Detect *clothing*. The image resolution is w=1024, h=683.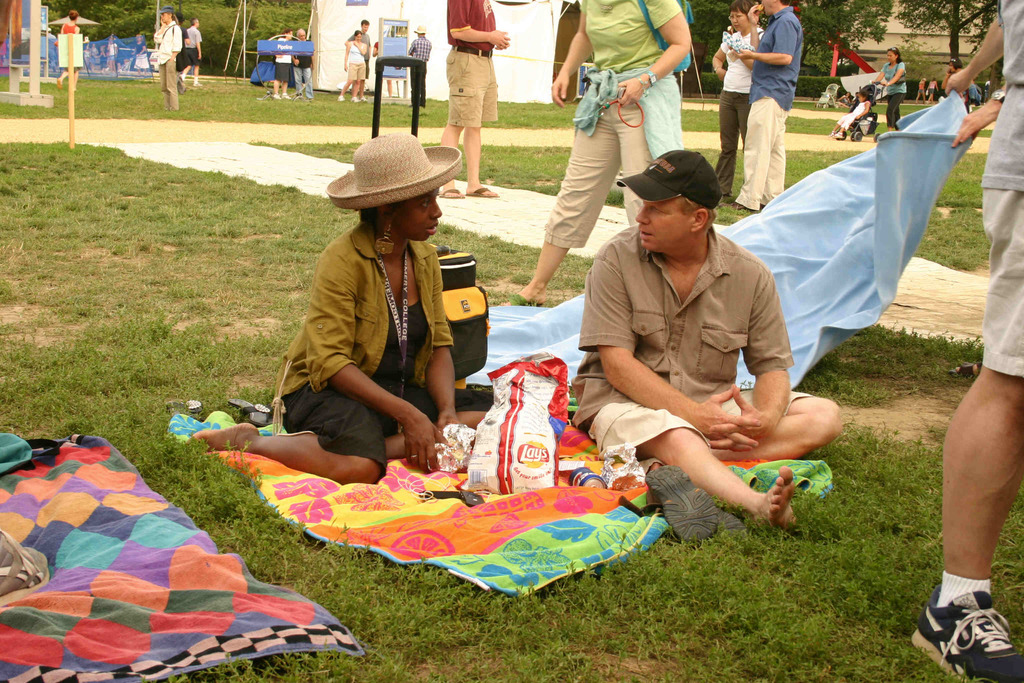
rect(275, 221, 454, 476).
